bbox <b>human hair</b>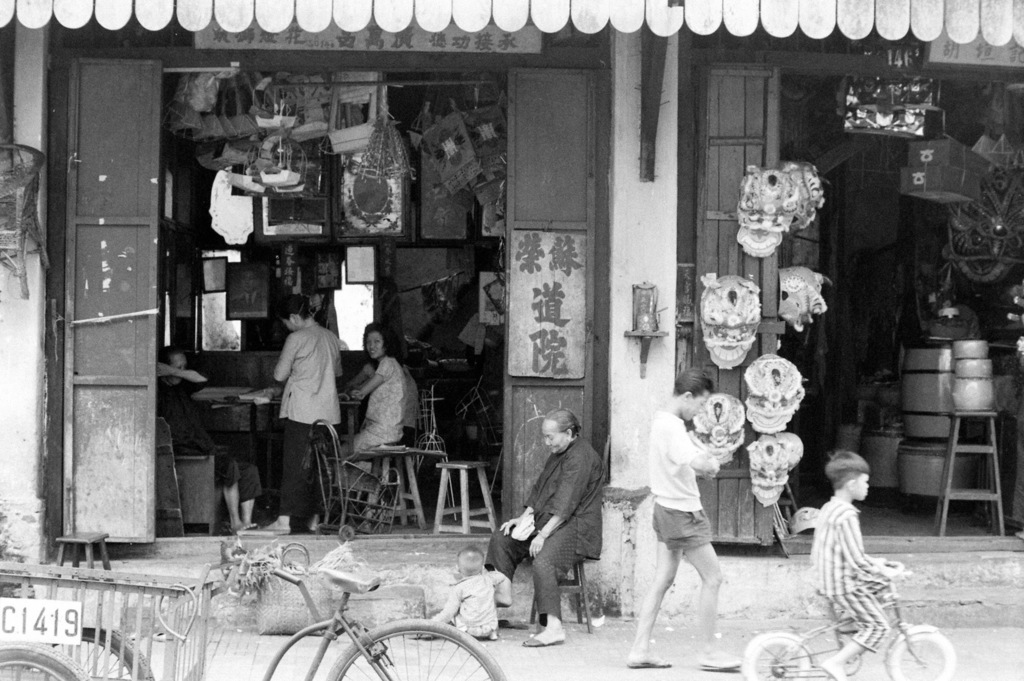
detection(825, 449, 868, 493)
